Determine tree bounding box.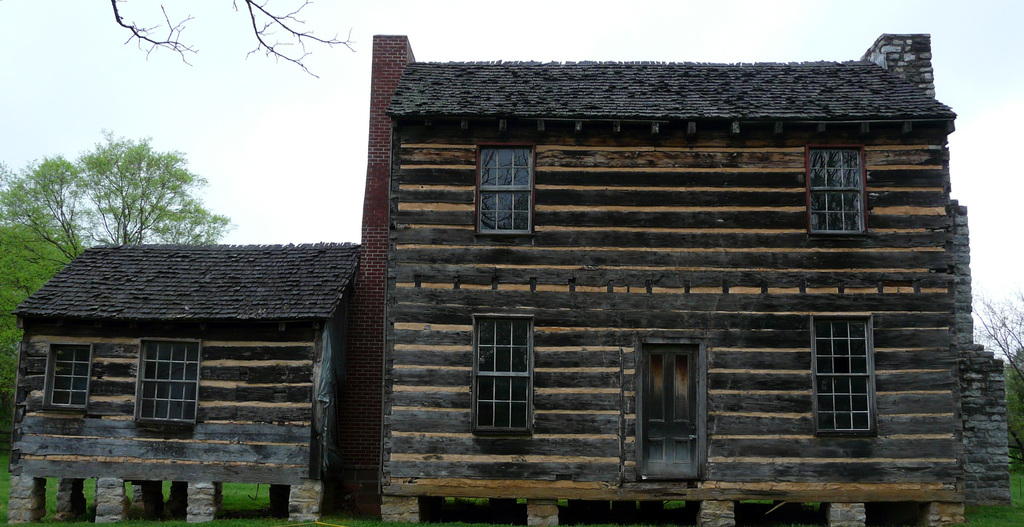
Determined: 964,288,1023,393.
